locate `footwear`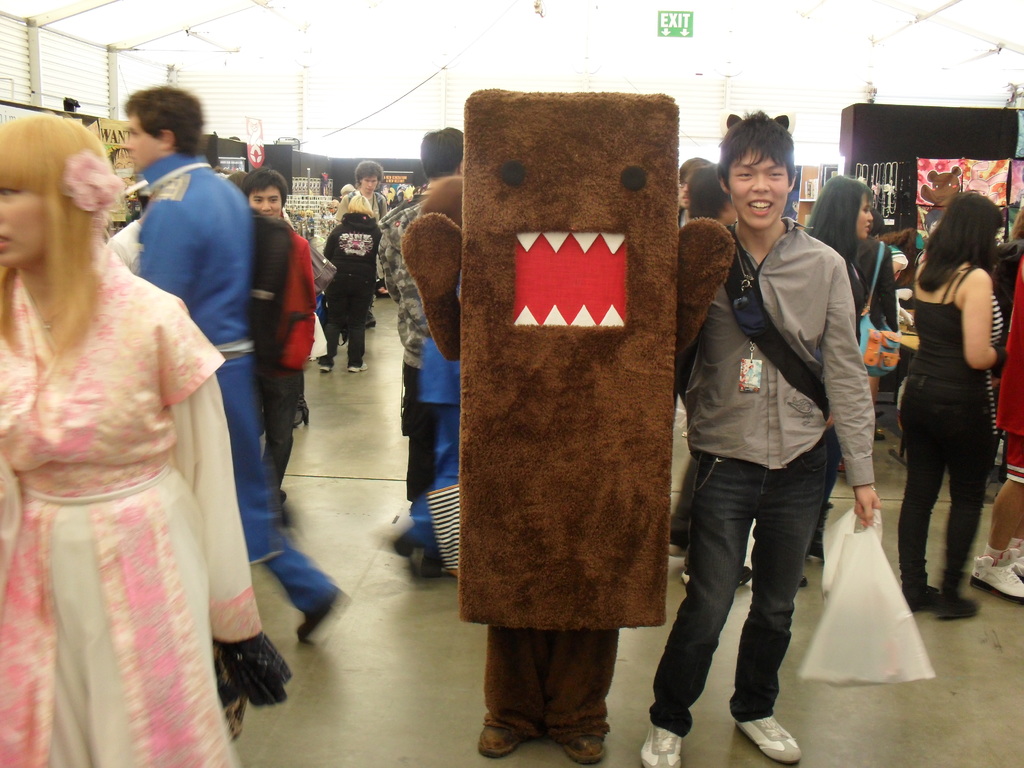
box=[679, 570, 755, 586]
